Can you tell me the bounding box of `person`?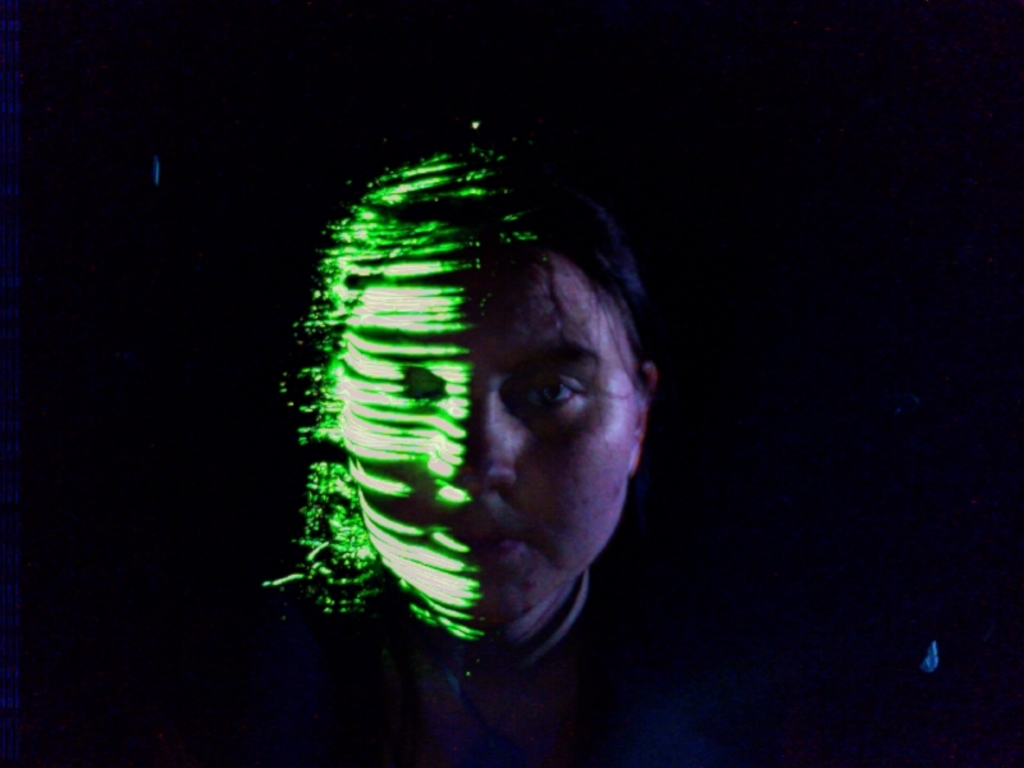
select_region(227, 124, 723, 730).
